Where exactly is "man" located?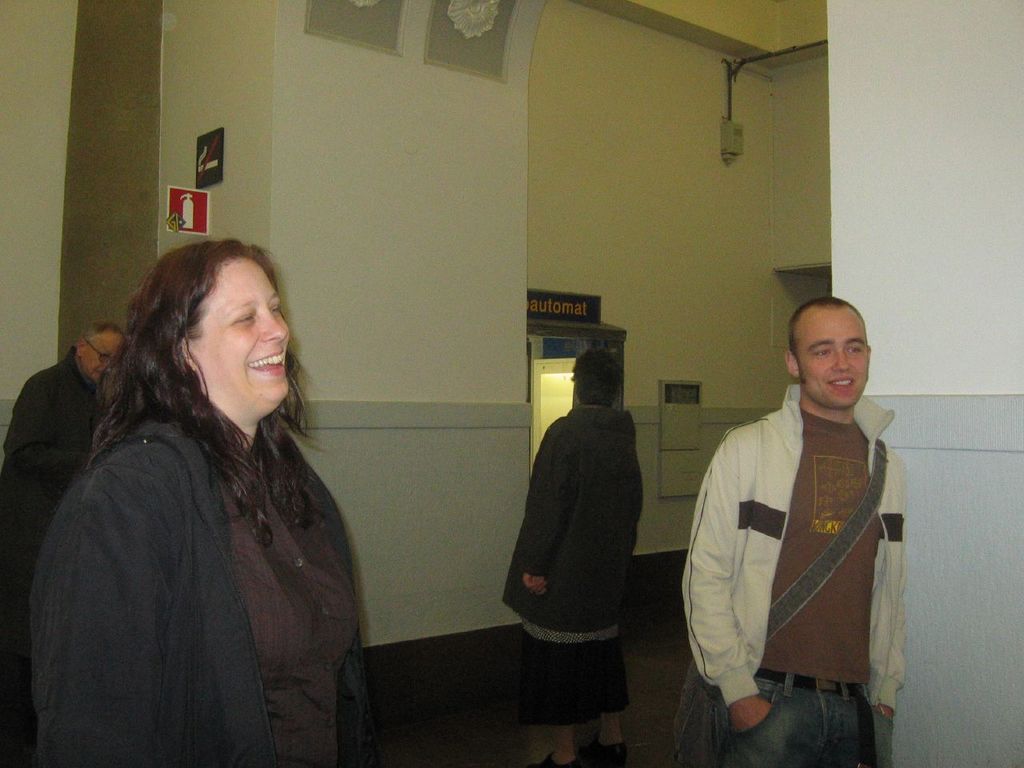
Its bounding box is l=2, t=324, r=124, b=536.
